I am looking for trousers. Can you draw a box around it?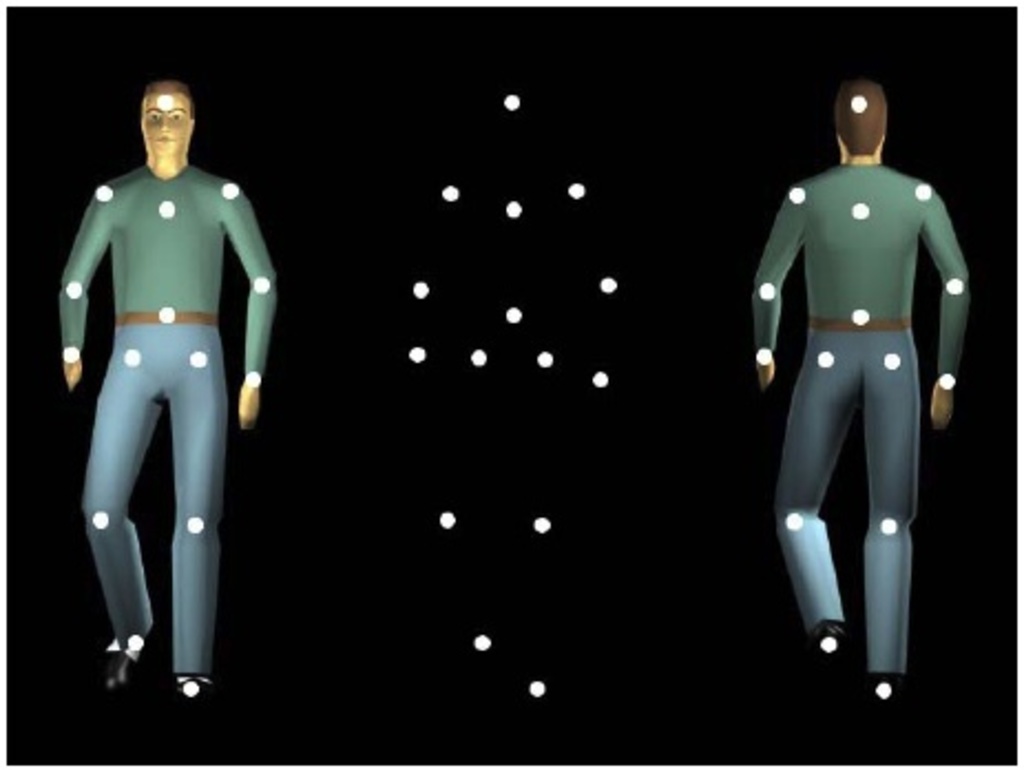
Sure, the bounding box is locate(774, 330, 922, 677).
